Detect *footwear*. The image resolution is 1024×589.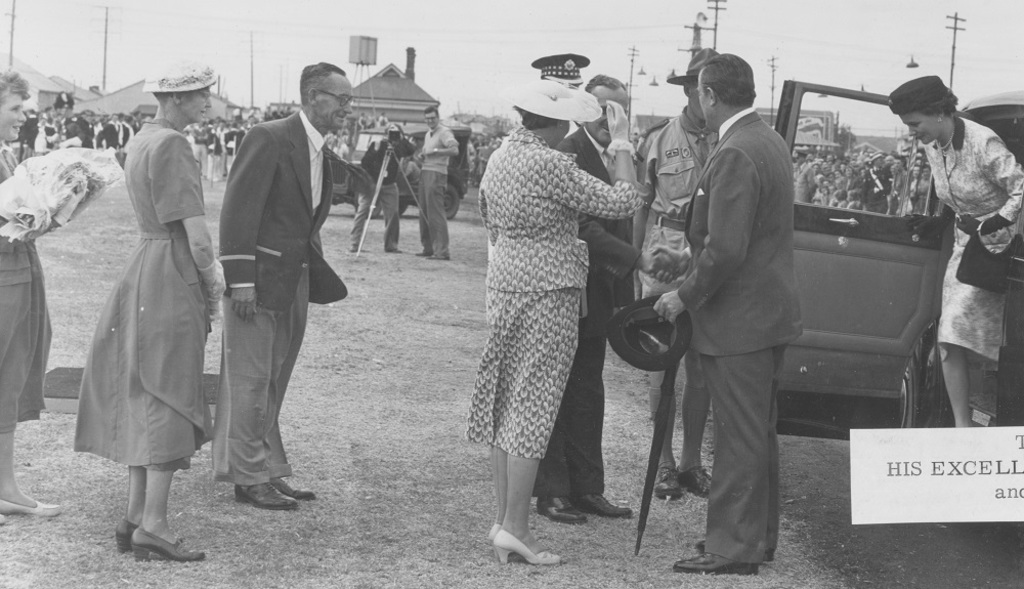
678/466/712/497.
